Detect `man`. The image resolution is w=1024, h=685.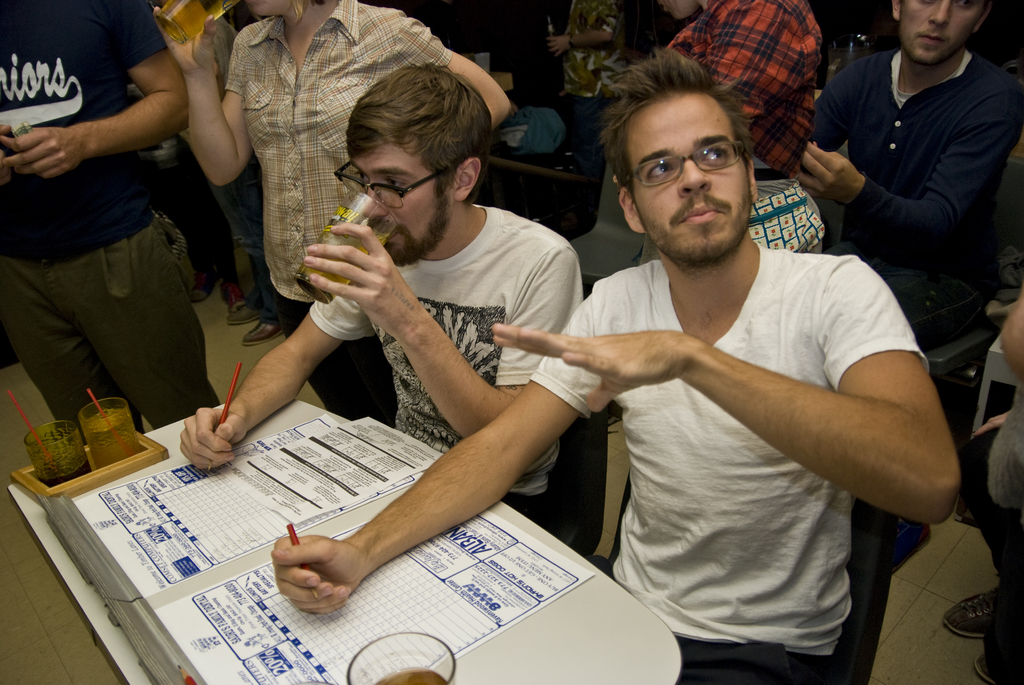
<region>662, 0, 822, 176</region>.
